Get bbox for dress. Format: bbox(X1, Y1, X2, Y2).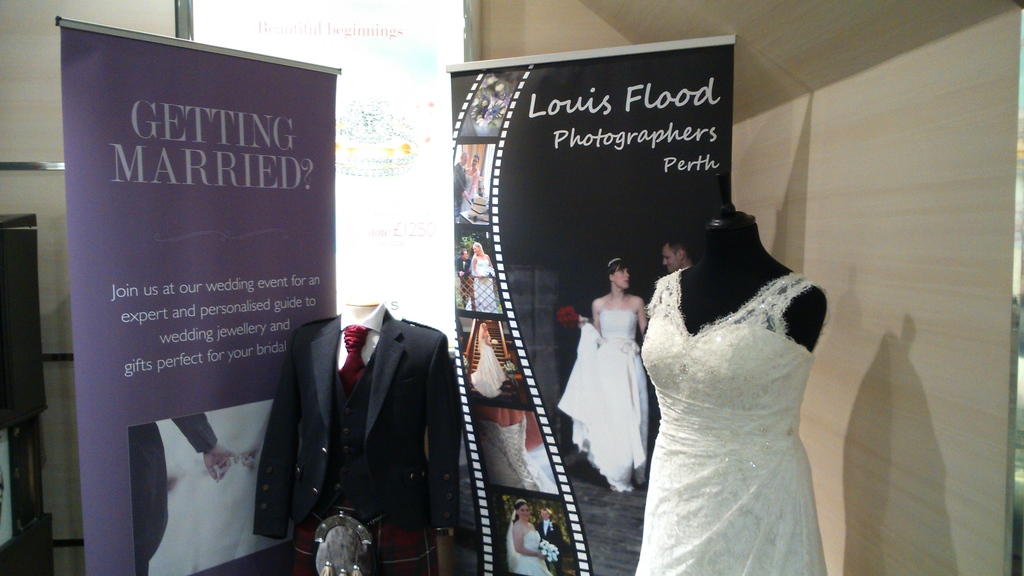
bbox(518, 531, 551, 575).
